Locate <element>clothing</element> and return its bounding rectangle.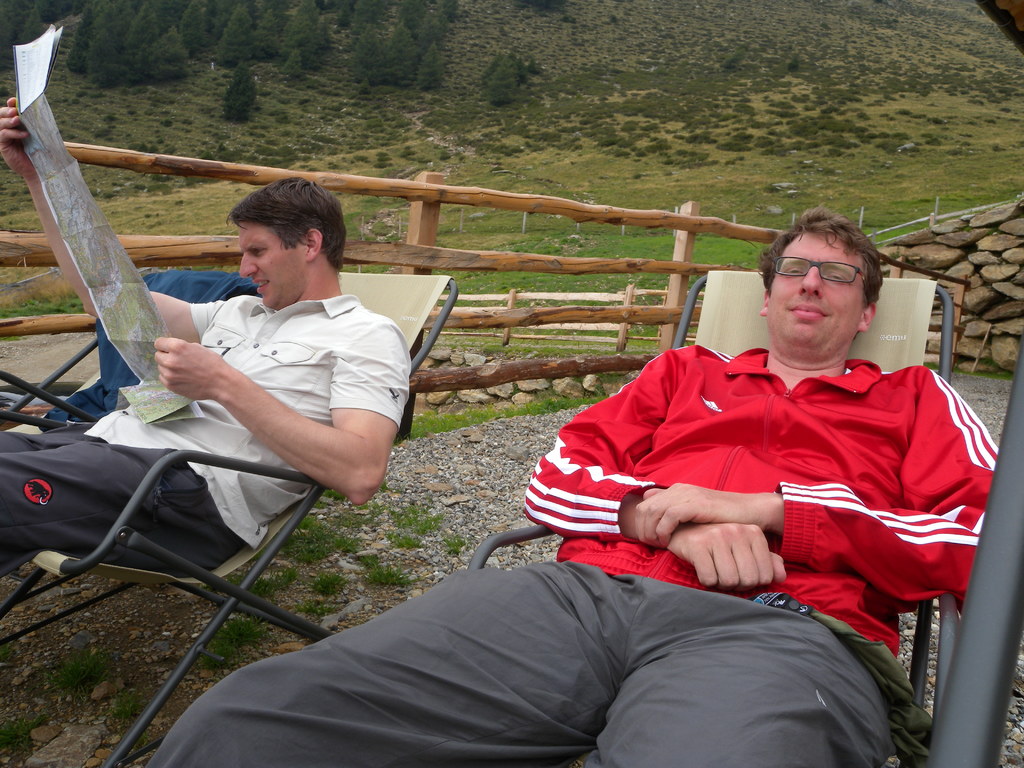
[529,324,968,632].
